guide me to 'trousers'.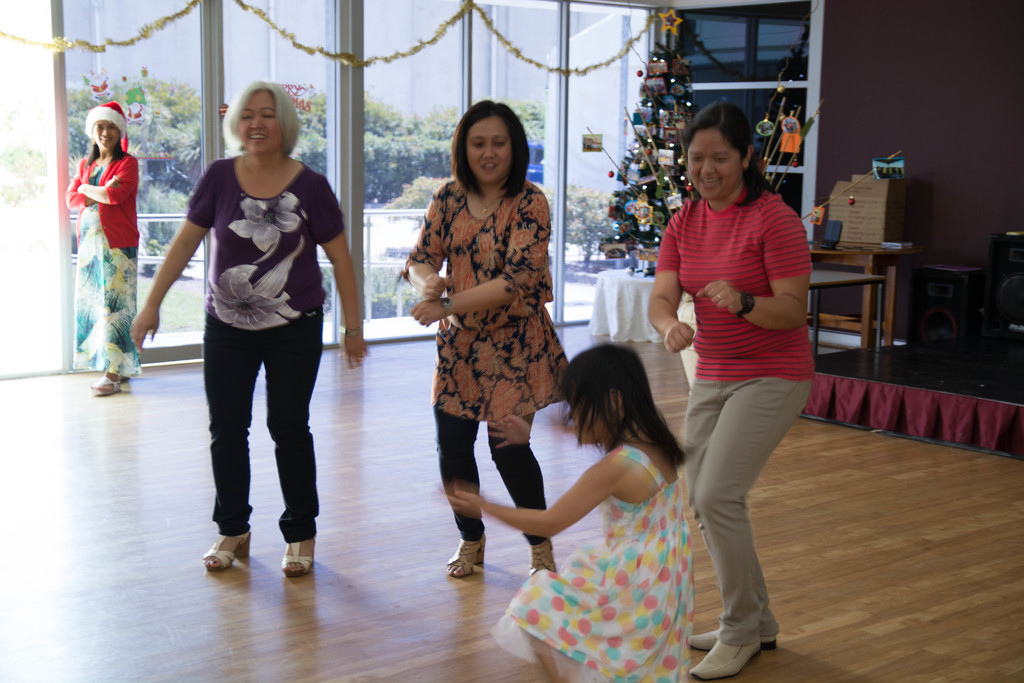
Guidance: 204 304 325 541.
